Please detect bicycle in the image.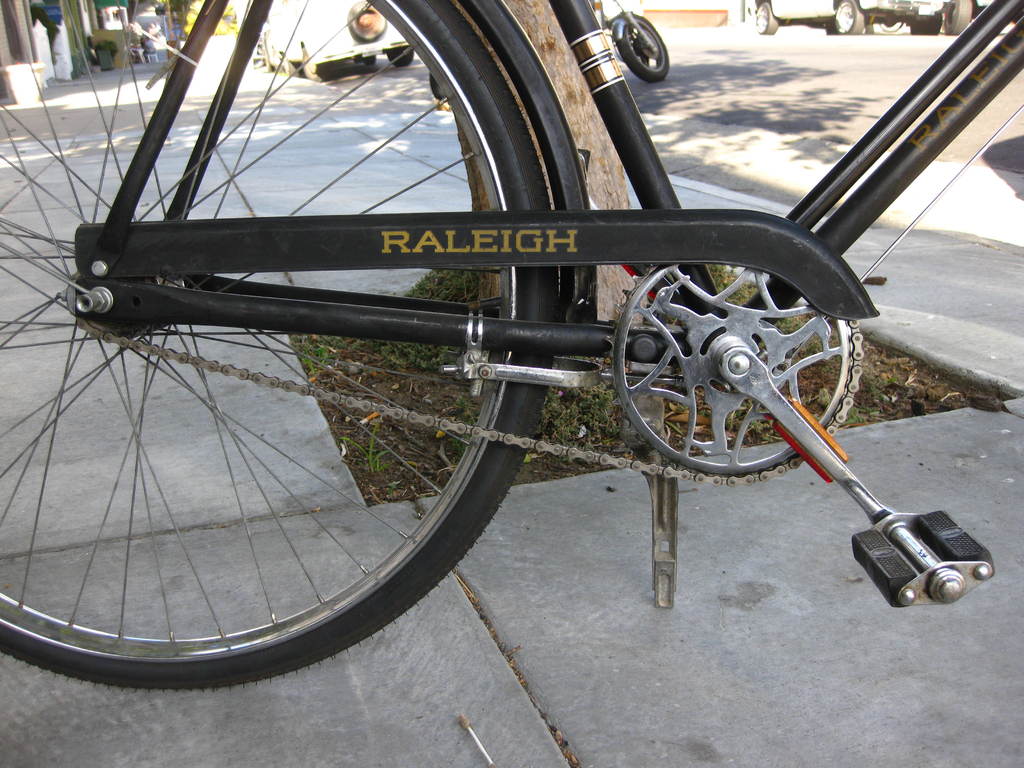
8/0/1017/687.
